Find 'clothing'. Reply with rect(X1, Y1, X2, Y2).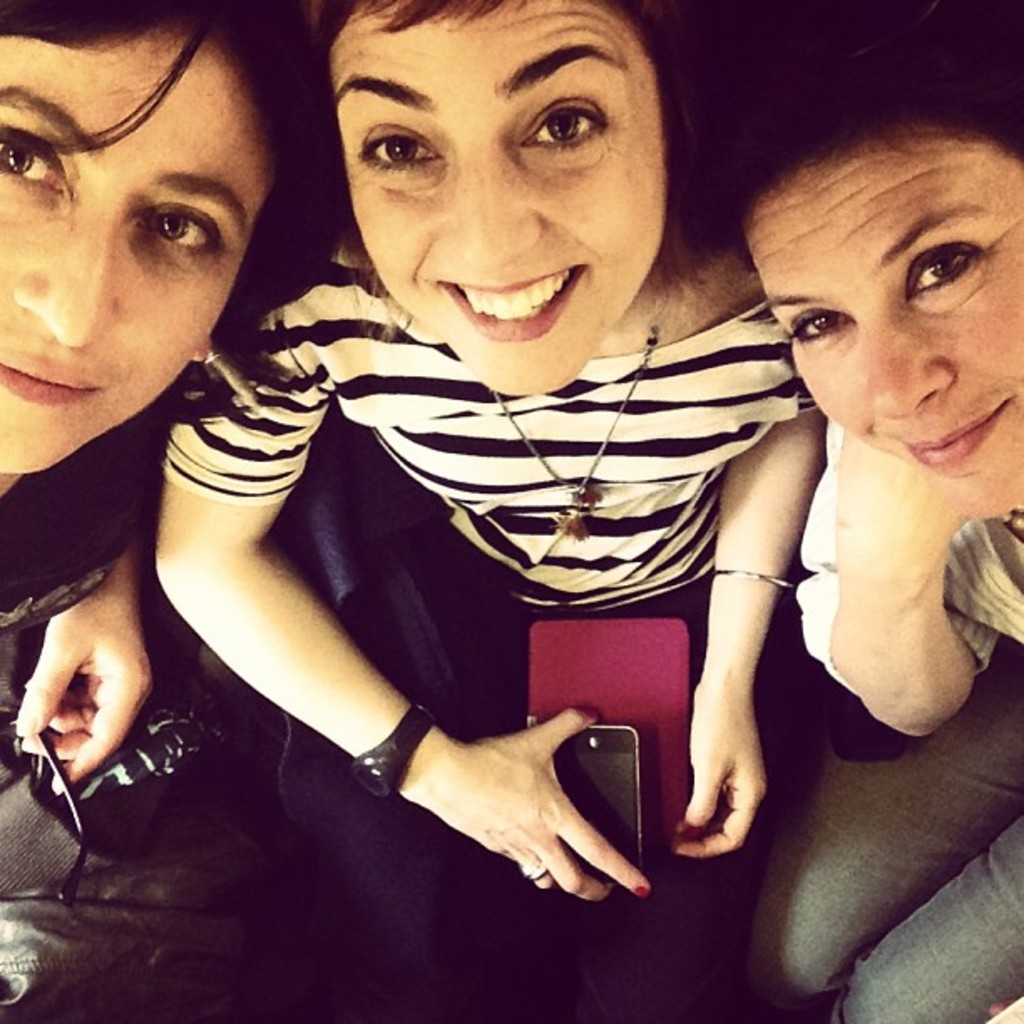
rect(161, 231, 817, 1022).
